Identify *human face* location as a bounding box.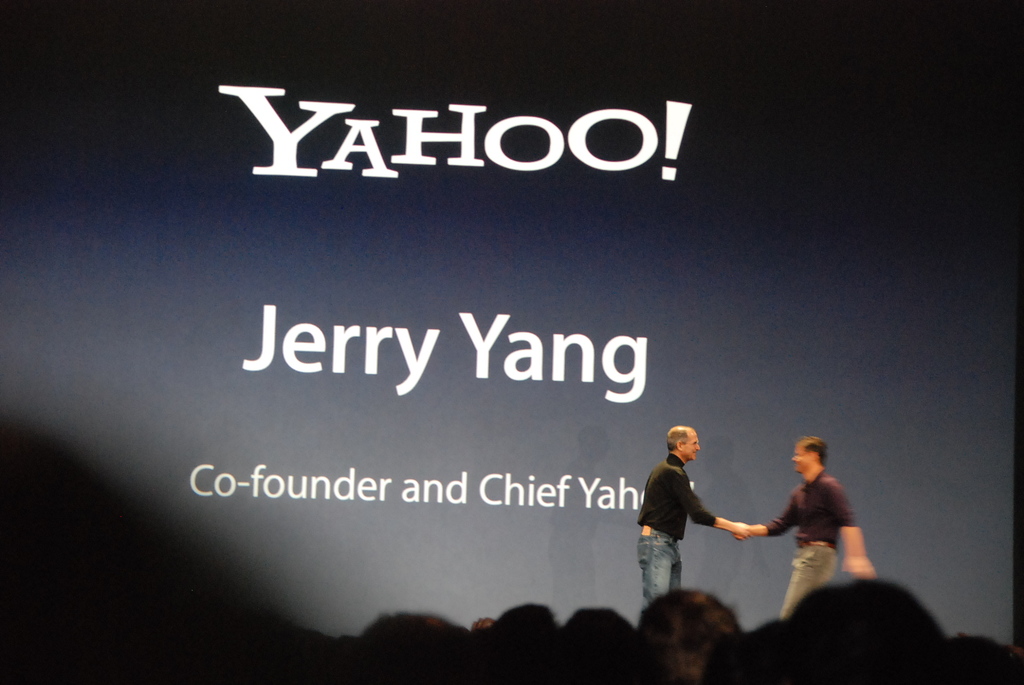
left=678, top=428, right=698, bottom=459.
